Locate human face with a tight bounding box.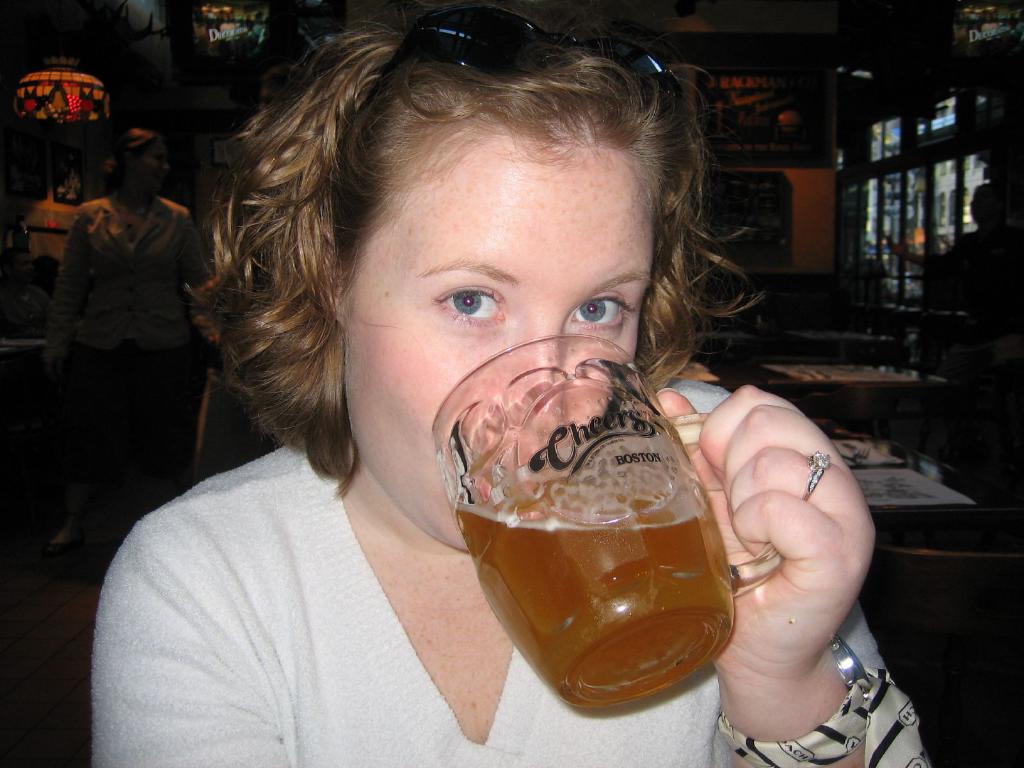
(346,122,653,549).
